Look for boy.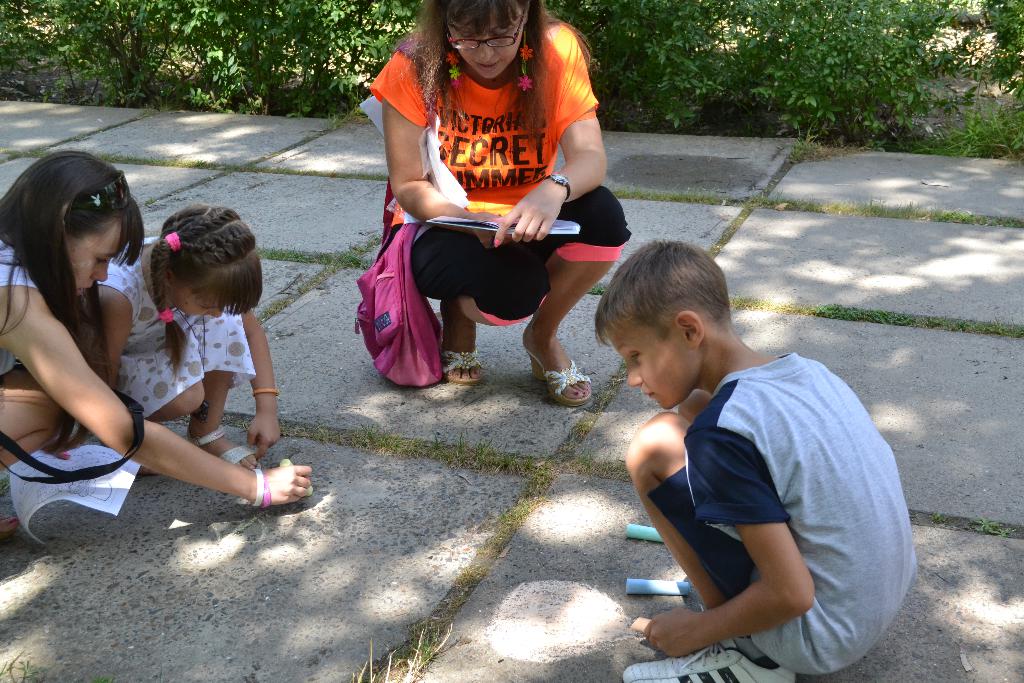
Found: BBox(595, 238, 921, 678).
